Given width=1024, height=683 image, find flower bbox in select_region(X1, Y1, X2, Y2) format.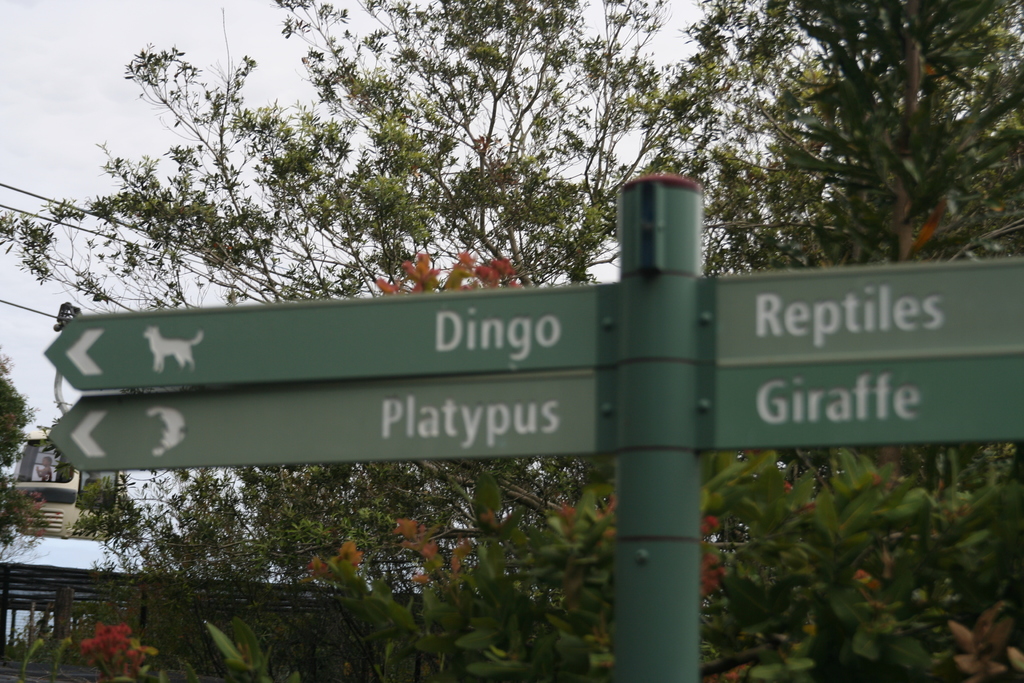
select_region(410, 575, 426, 584).
